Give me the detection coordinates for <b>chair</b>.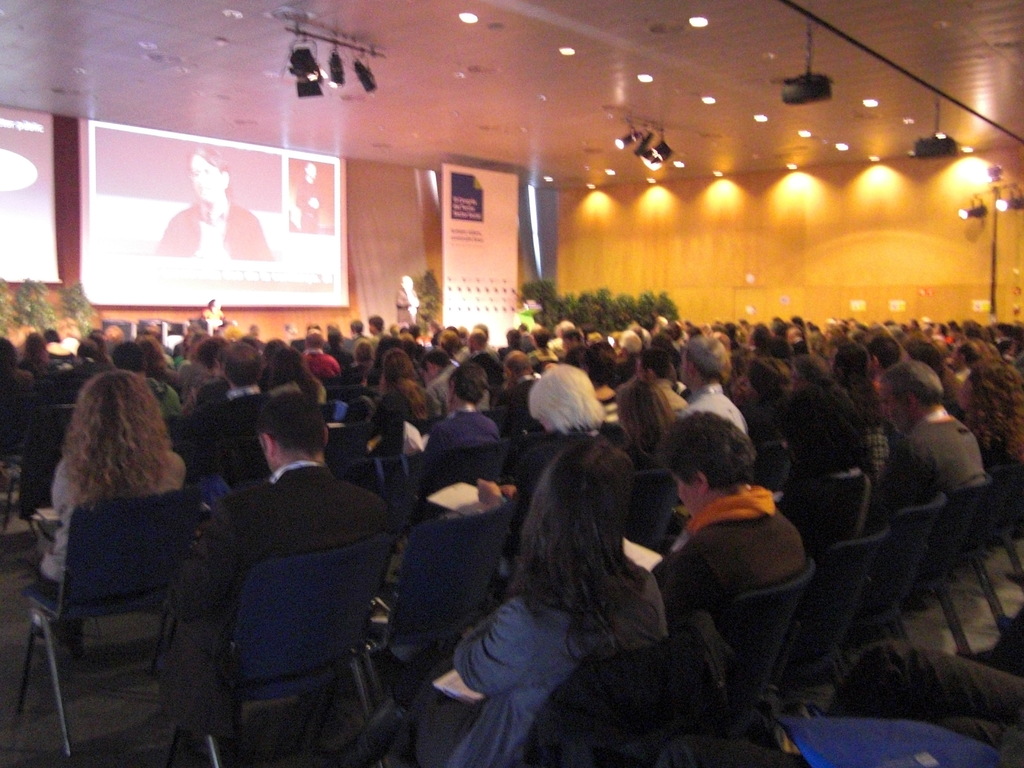
(25,483,188,722).
